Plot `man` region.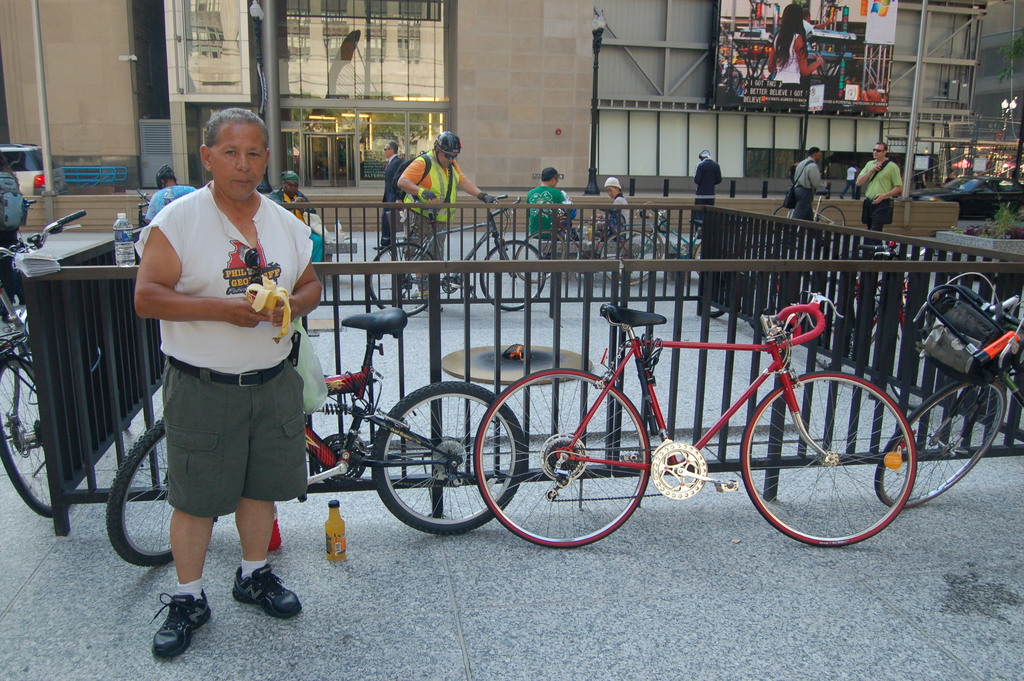
Plotted at crop(525, 167, 565, 245).
